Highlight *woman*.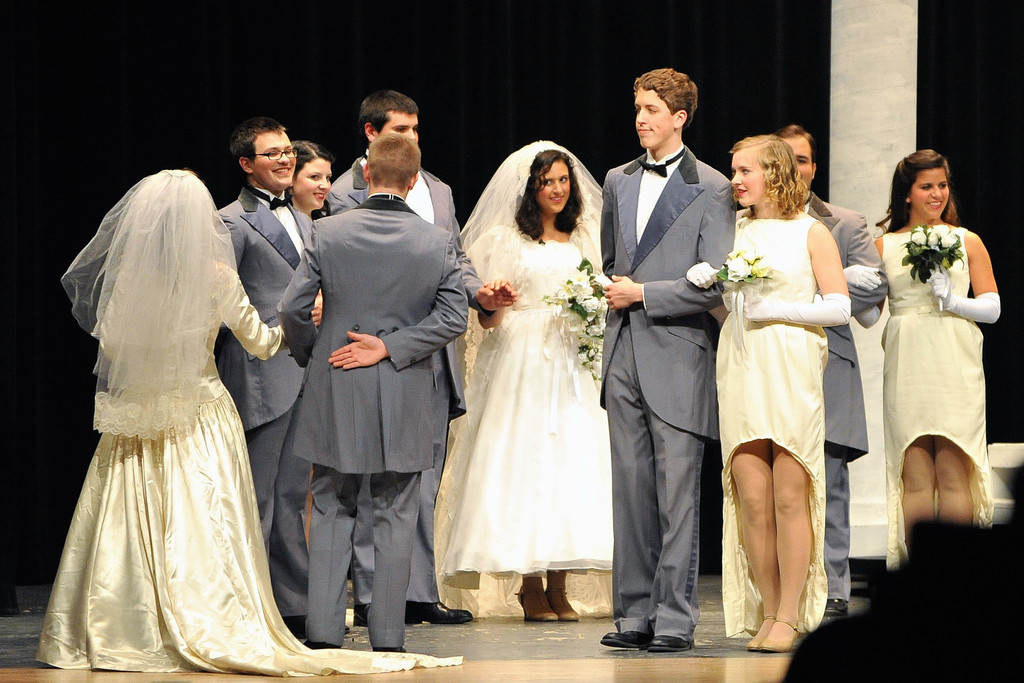
Highlighted region: [283,147,335,219].
